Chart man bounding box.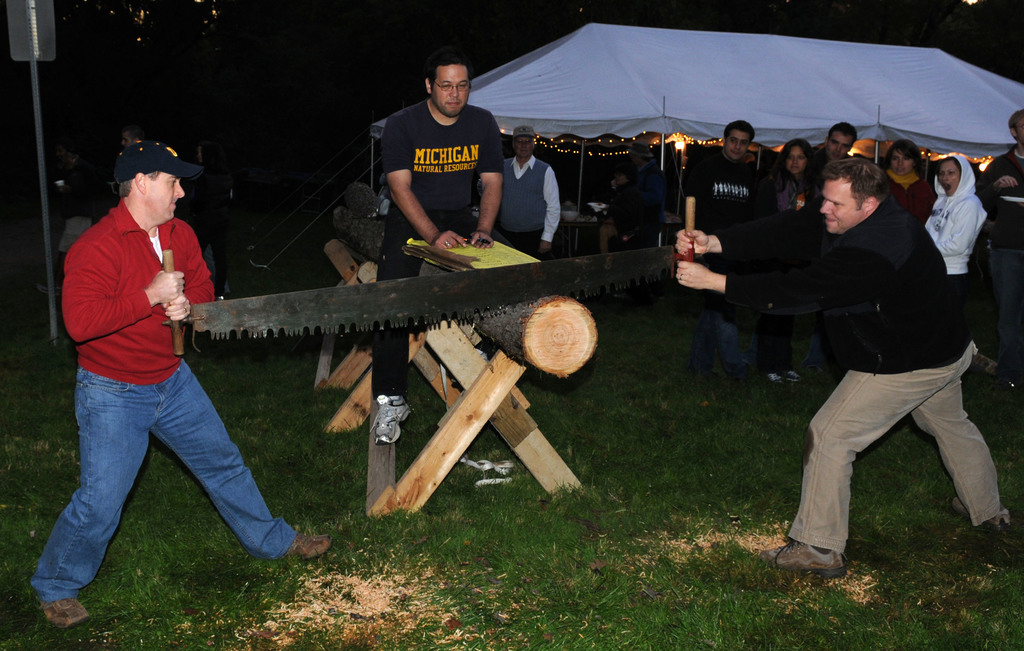
Charted: Rect(753, 125, 998, 574).
